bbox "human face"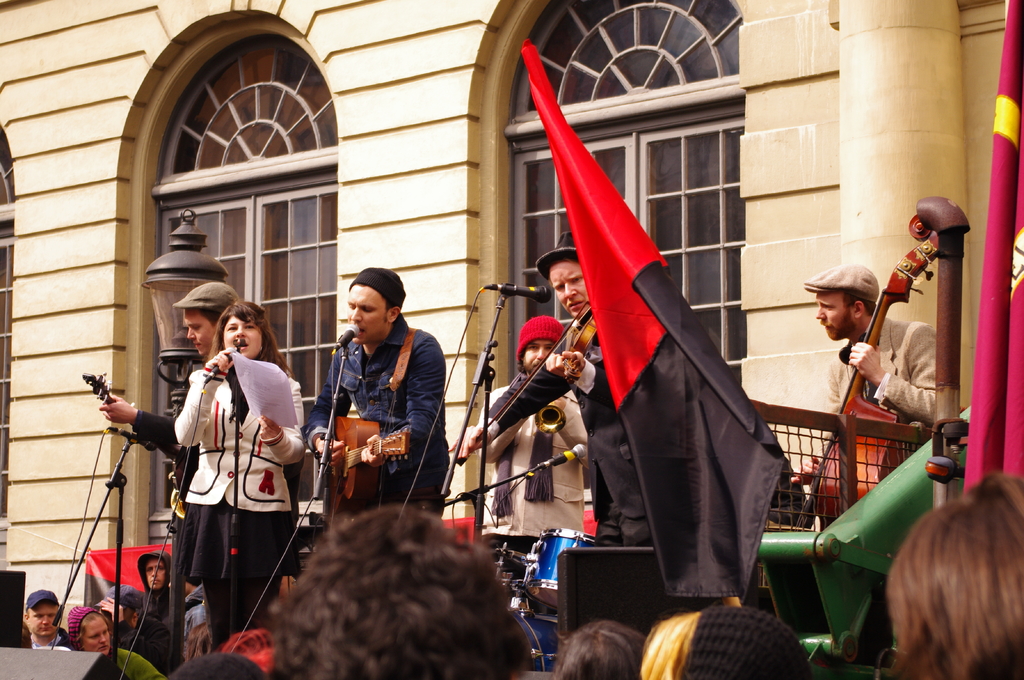
<box>555,258,593,314</box>
